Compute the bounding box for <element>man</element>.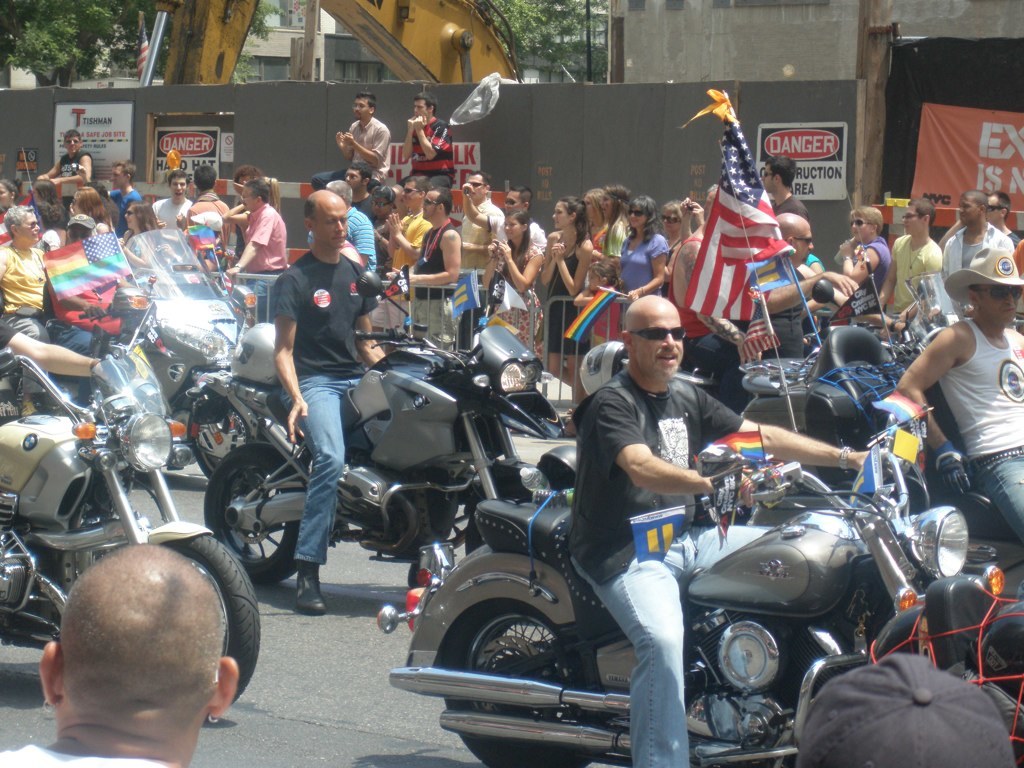
crop(383, 173, 435, 269).
